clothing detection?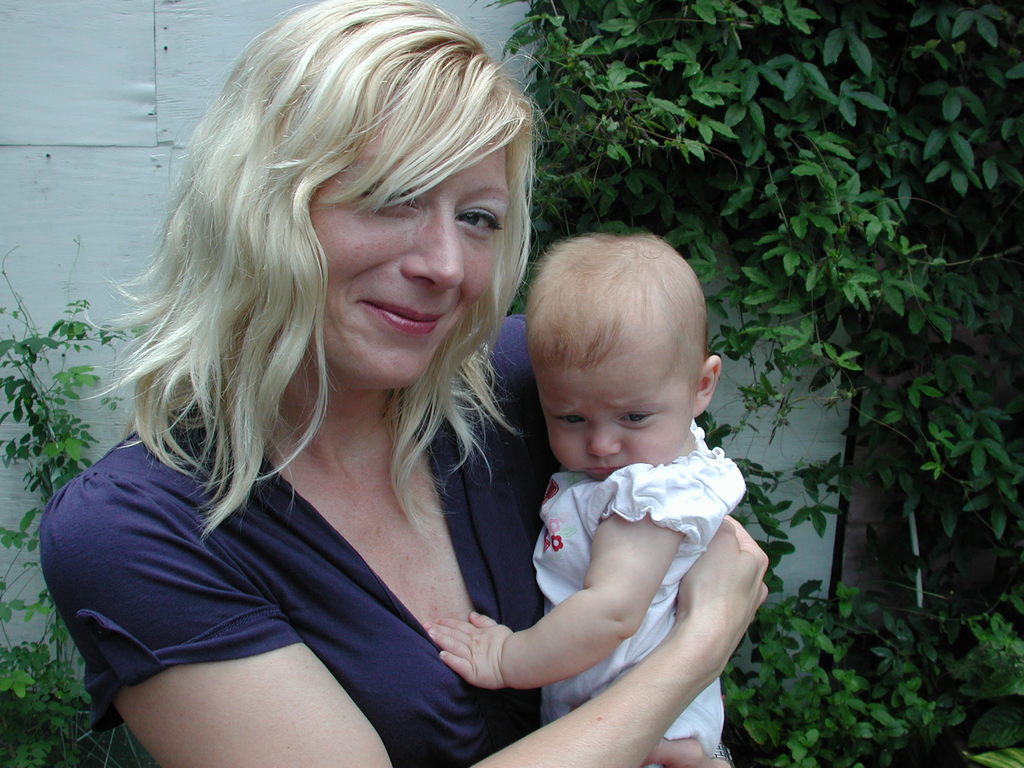
(x1=529, y1=415, x2=748, y2=767)
